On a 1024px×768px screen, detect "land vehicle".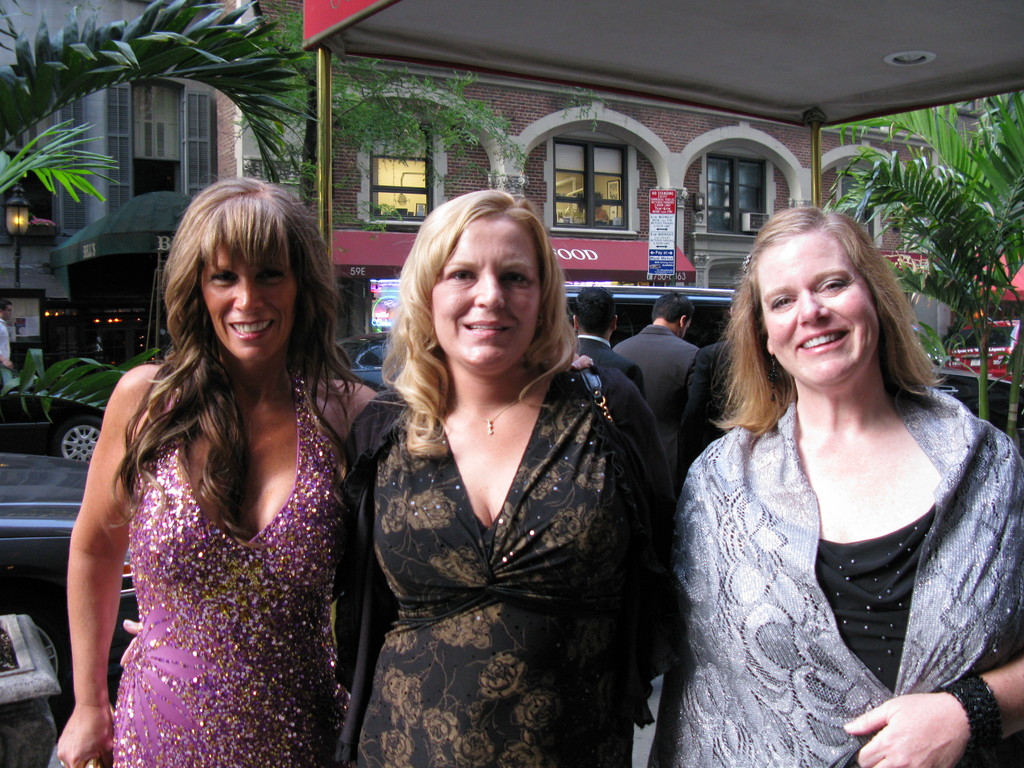
[left=559, top=283, right=740, bottom=352].
